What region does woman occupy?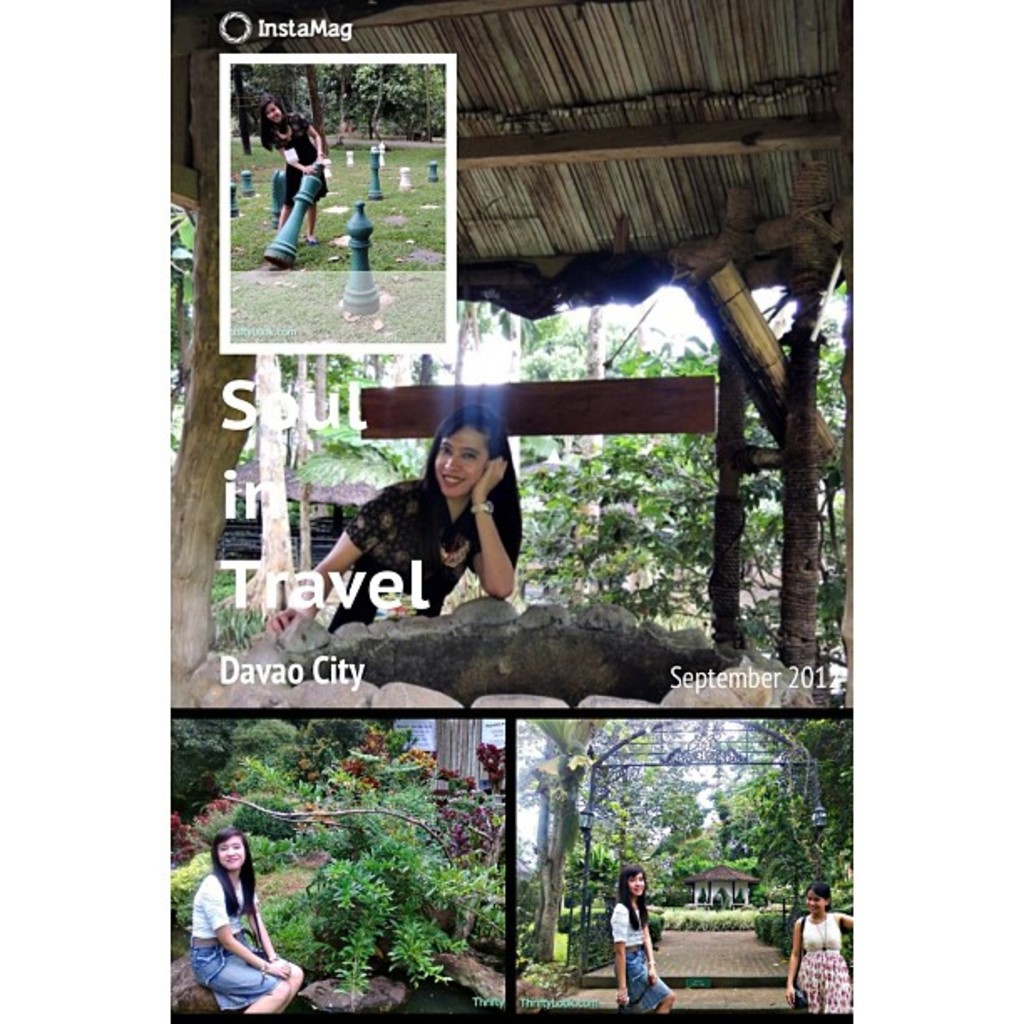
<bbox>609, 872, 671, 1007</bbox>.
